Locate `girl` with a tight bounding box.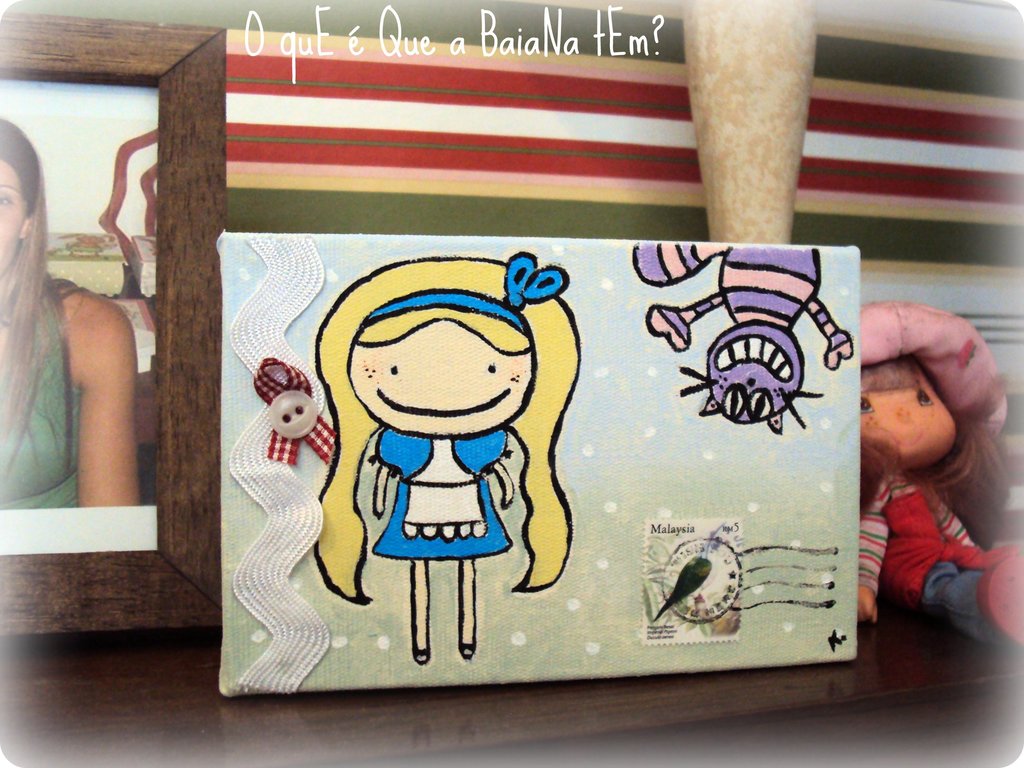
<bbox>860, 299, 1023, 651</bbox>.
